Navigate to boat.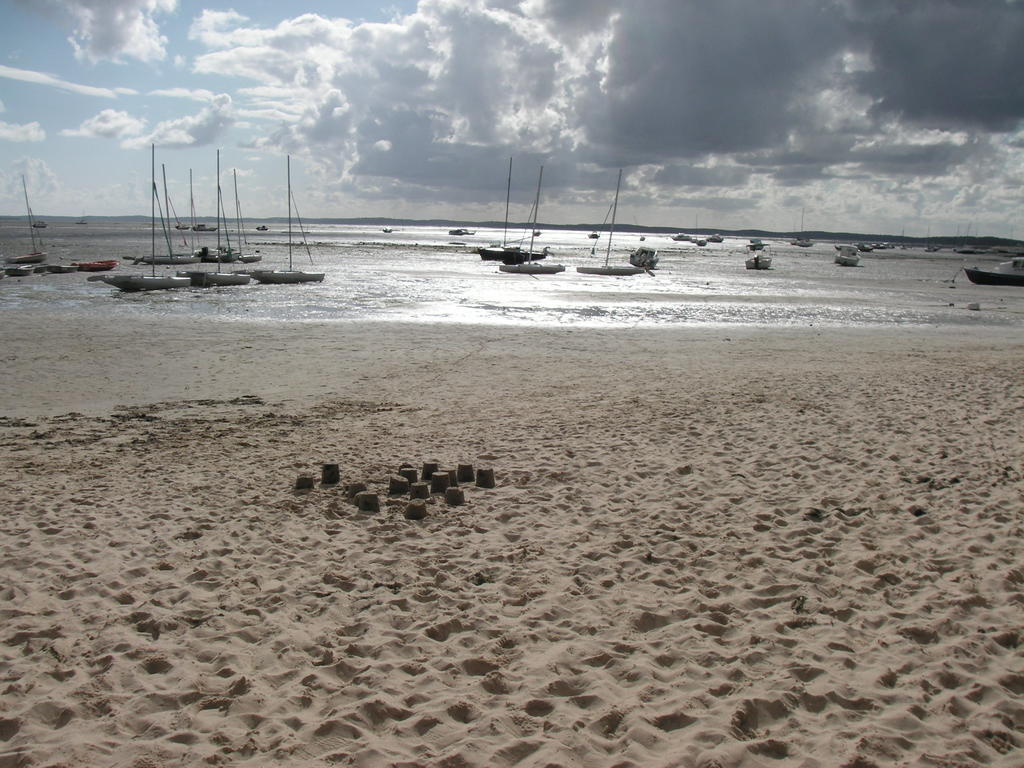
Navigation target: [left=107, top=140, right=188, bottom=288].
